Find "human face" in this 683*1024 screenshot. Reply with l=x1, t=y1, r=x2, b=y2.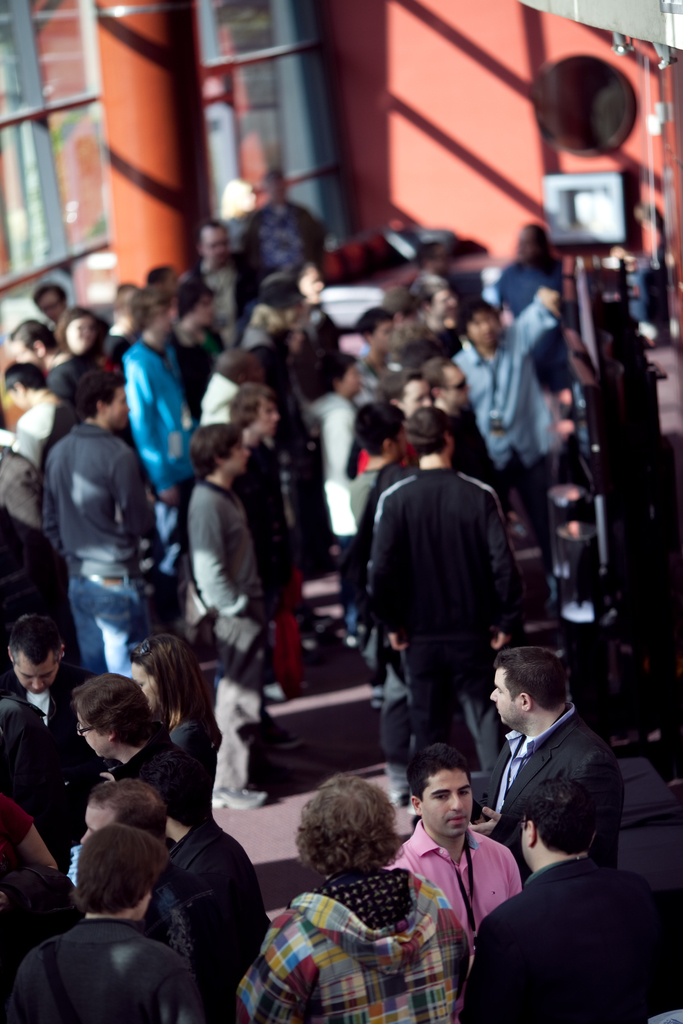
l=420, t=765, r=472, b=836.
